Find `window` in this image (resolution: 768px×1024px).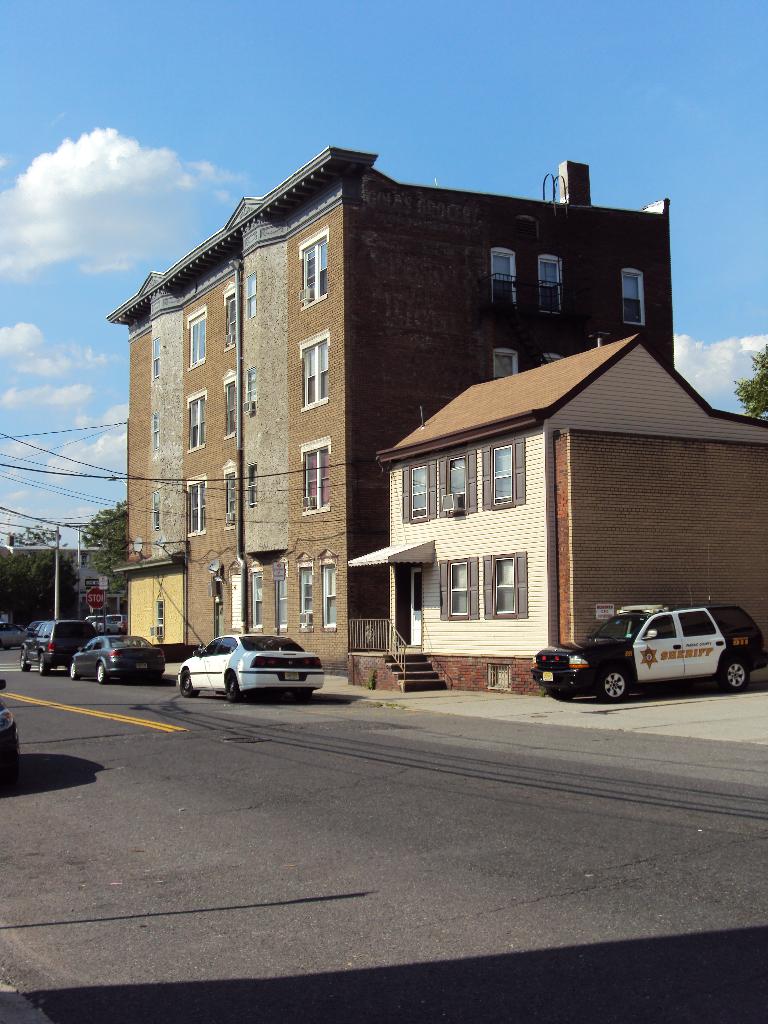
box=[219, 378, 238, 438].
